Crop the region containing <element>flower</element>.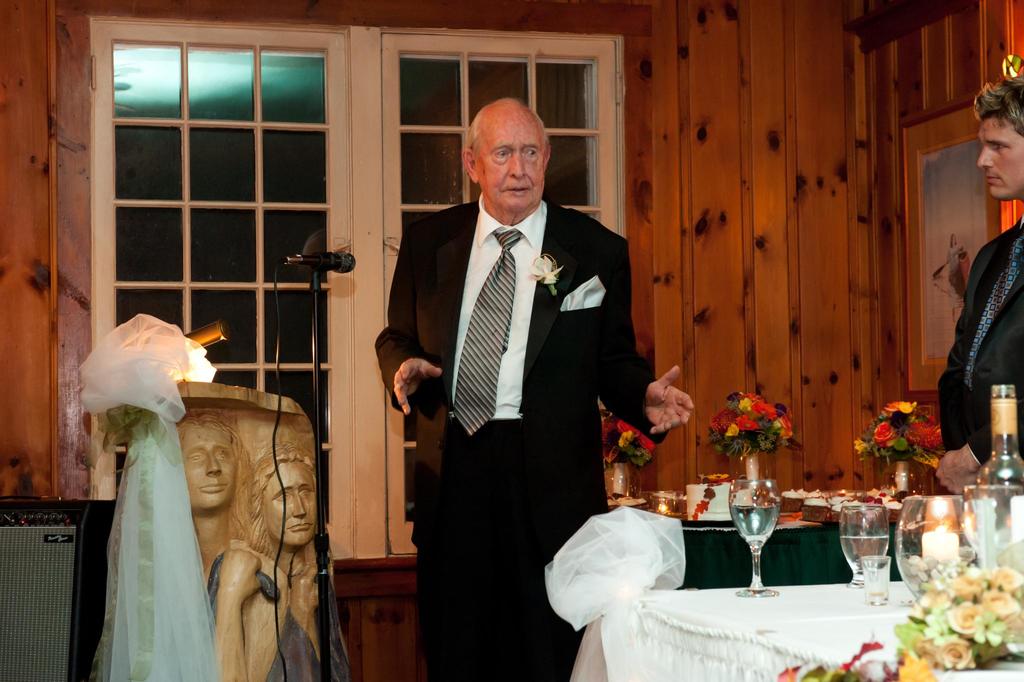
Crop region: [903, 417, 942, 451].
